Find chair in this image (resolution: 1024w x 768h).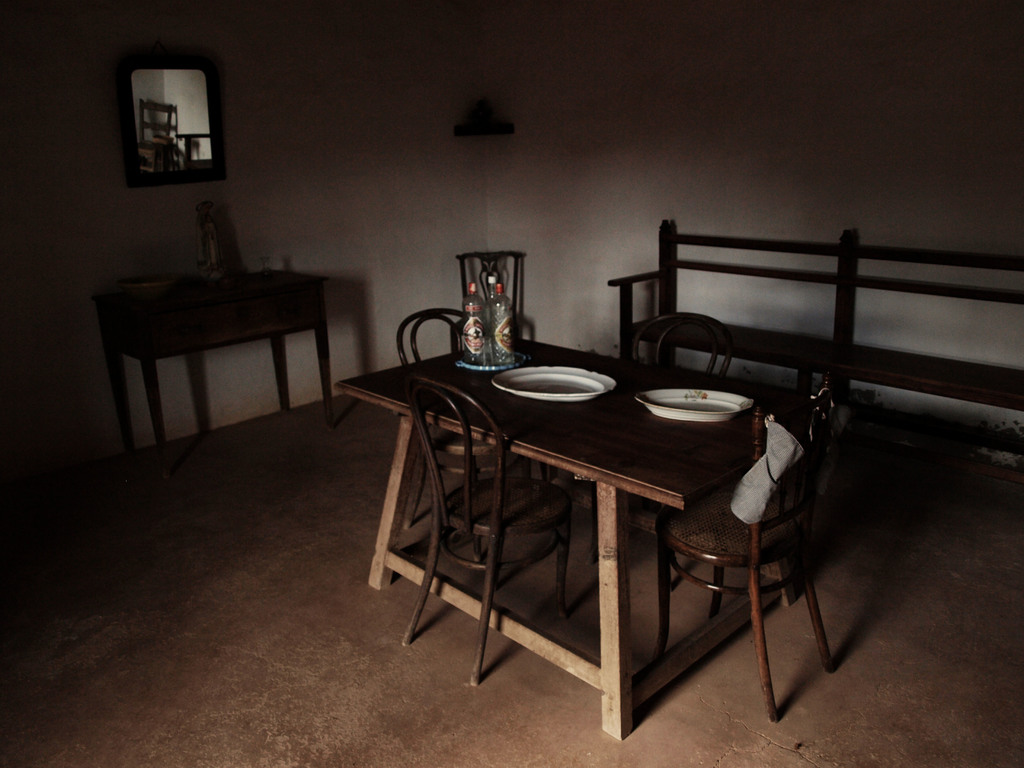
[left=625, top=309, right=738, bottom=381].
